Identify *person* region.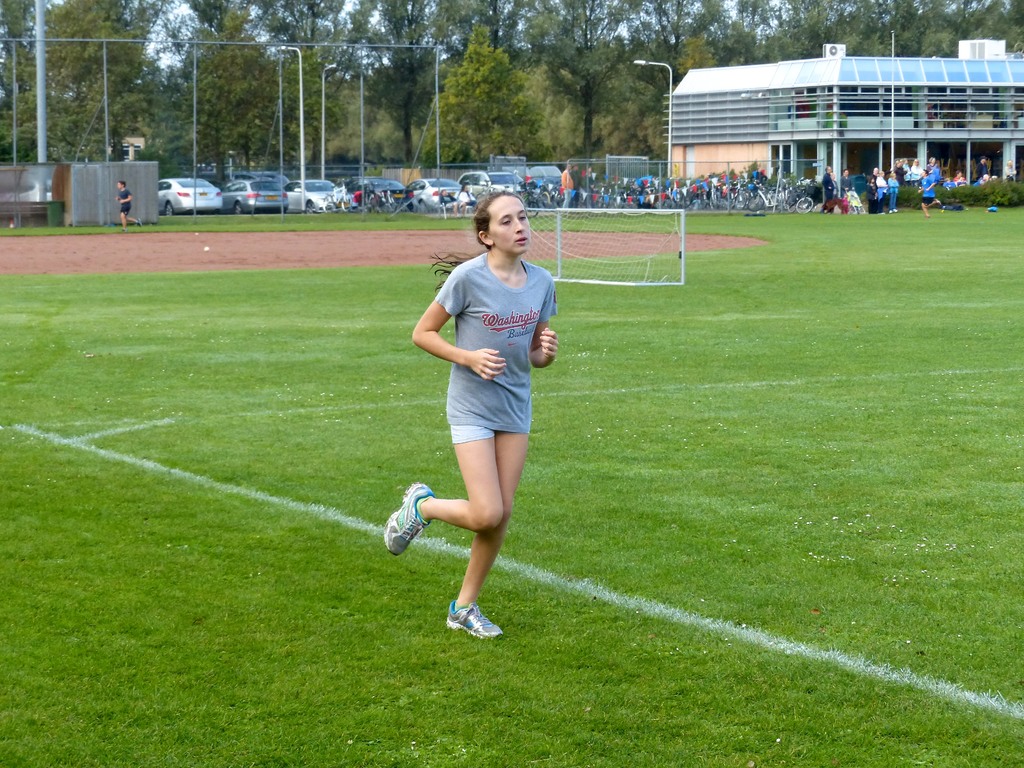
Region: box=[917, 168, 941, 216].
